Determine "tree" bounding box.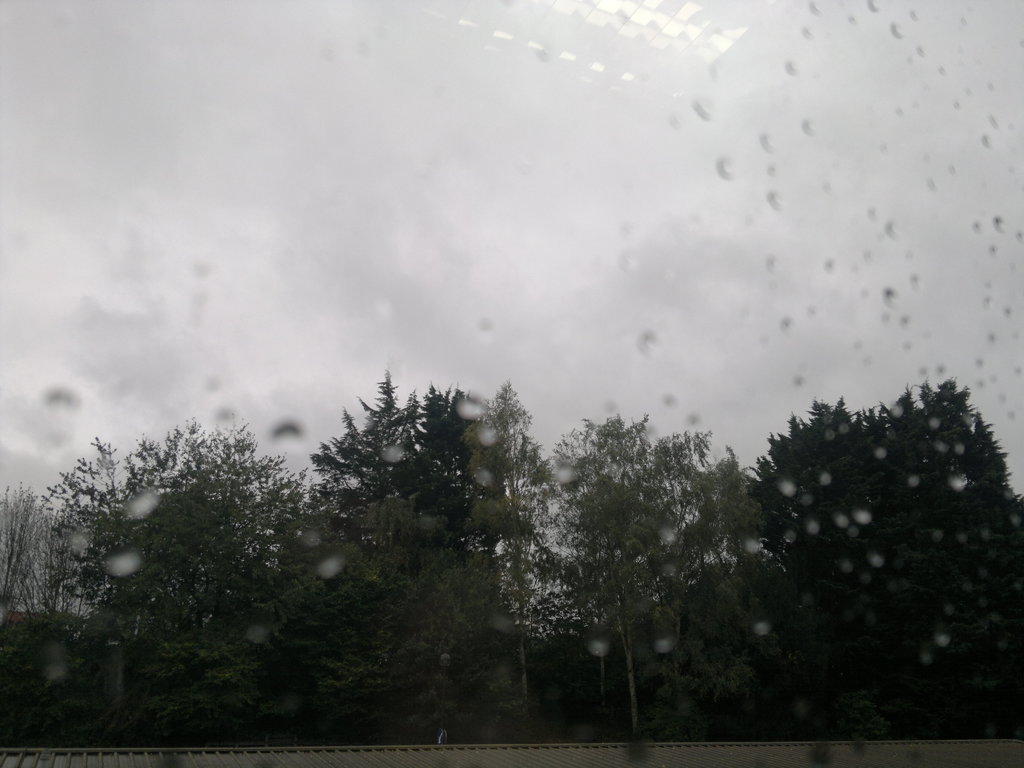
Determined: 292 352 562 744.
